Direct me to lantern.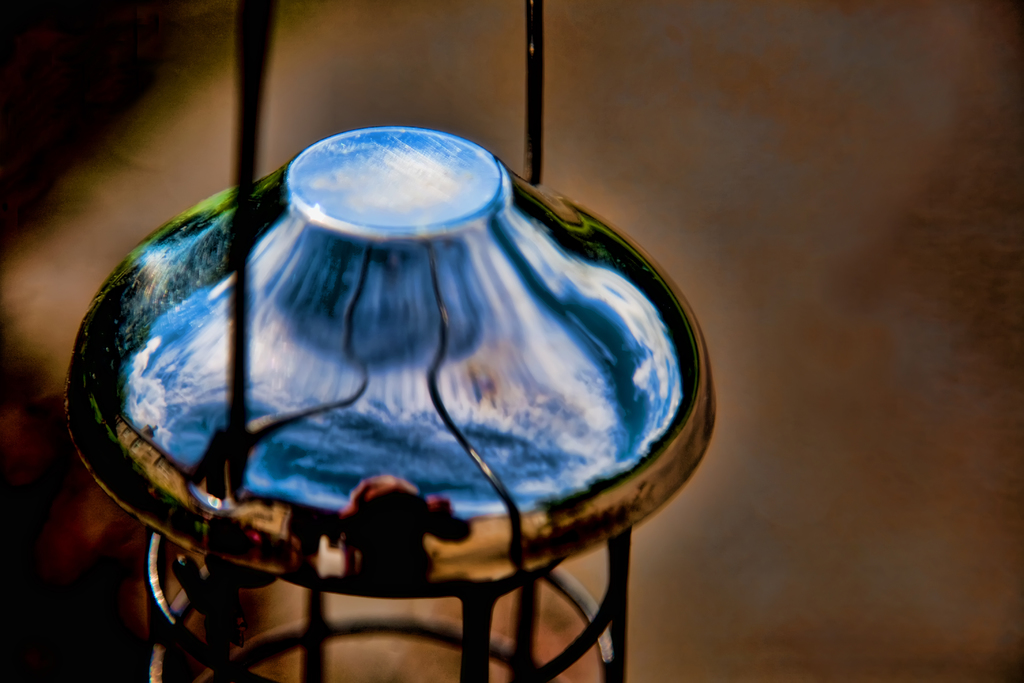
Direction: x1=62, y1=0, x2=717, y2=682.
